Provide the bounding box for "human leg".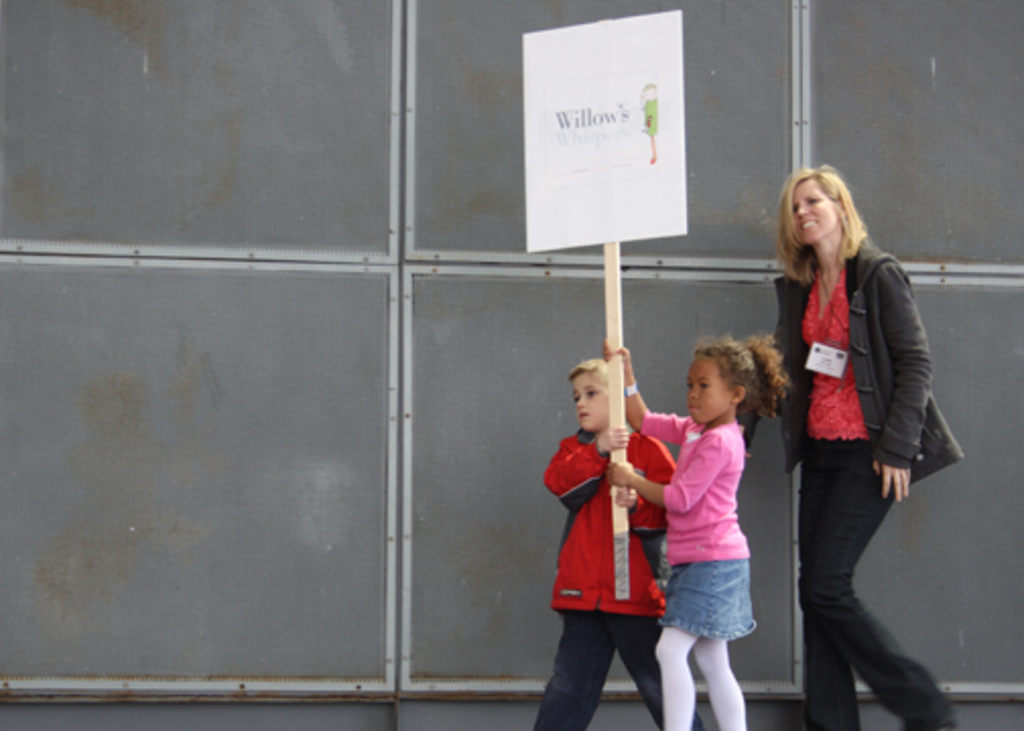
[792,457,857,729].
